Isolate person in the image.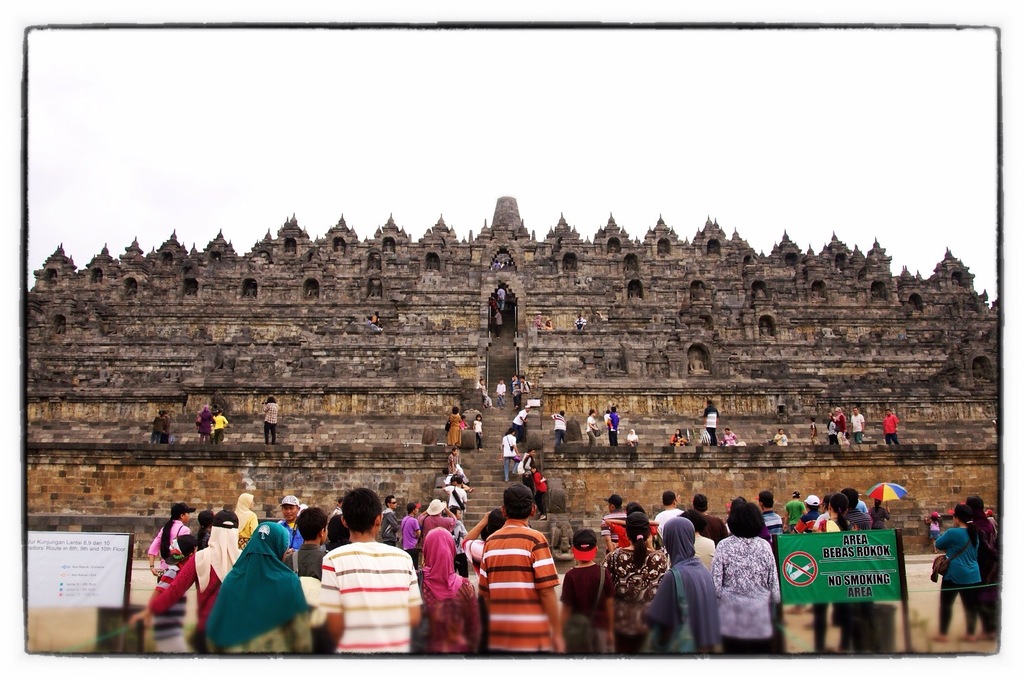
Isolated region: 148, 410, 165, 442.
